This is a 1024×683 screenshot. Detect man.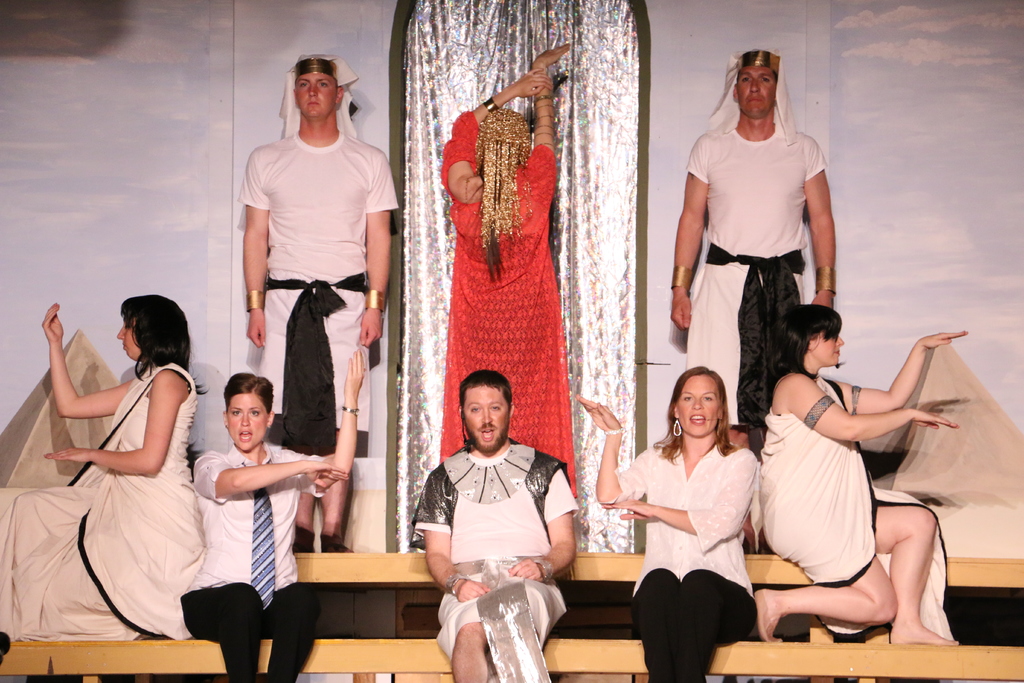
locate(676, 62, 853, 420).
